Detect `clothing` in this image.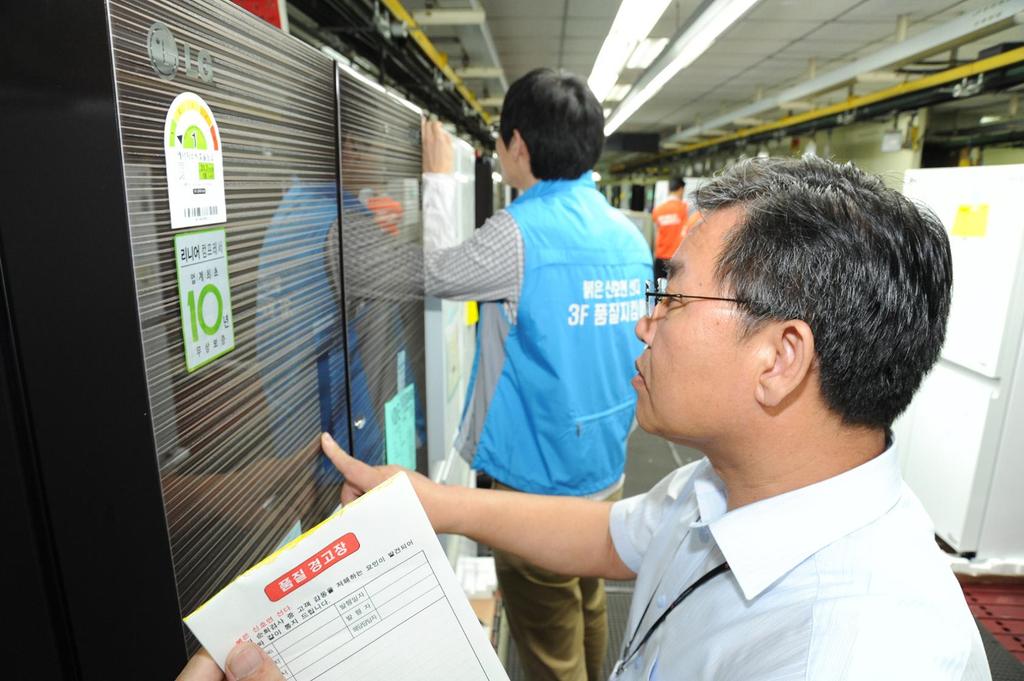
Detection: [left=419, top=179, right=673, bottom=680].
